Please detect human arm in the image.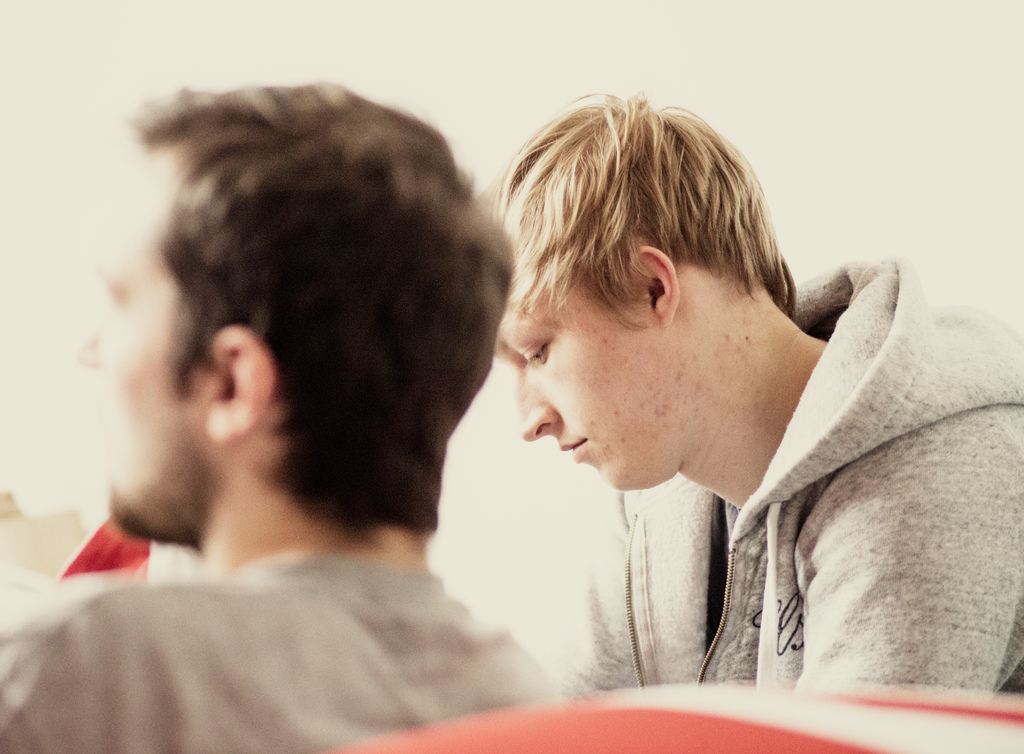
x1=783, y1=439, x2=1023, y2=688.
